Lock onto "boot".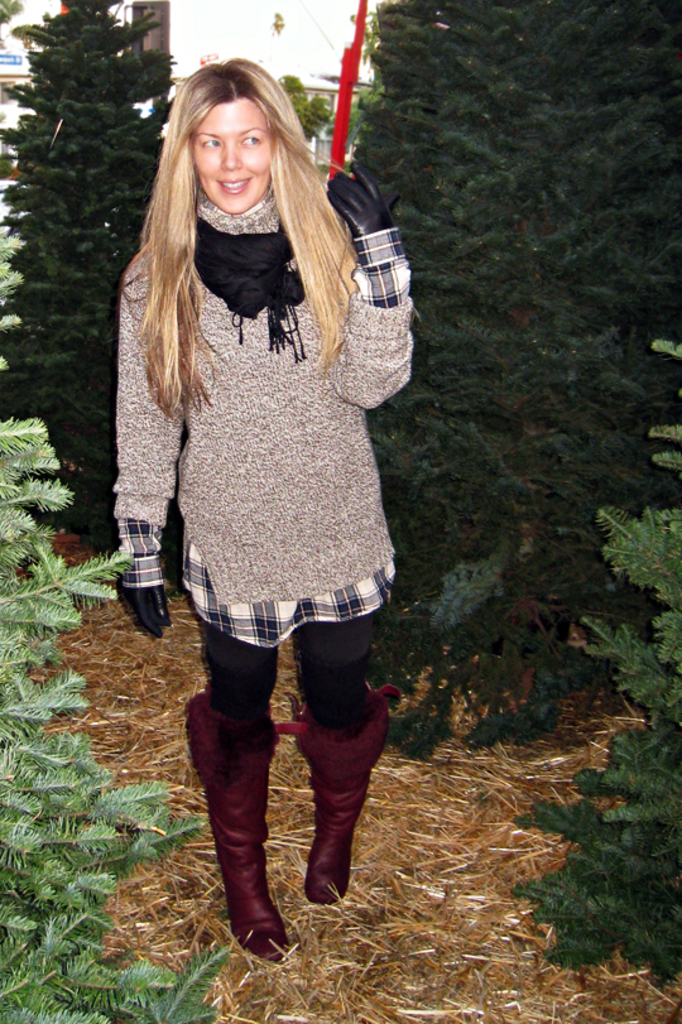
Locked: select_region(188, 679, 303, 966).
